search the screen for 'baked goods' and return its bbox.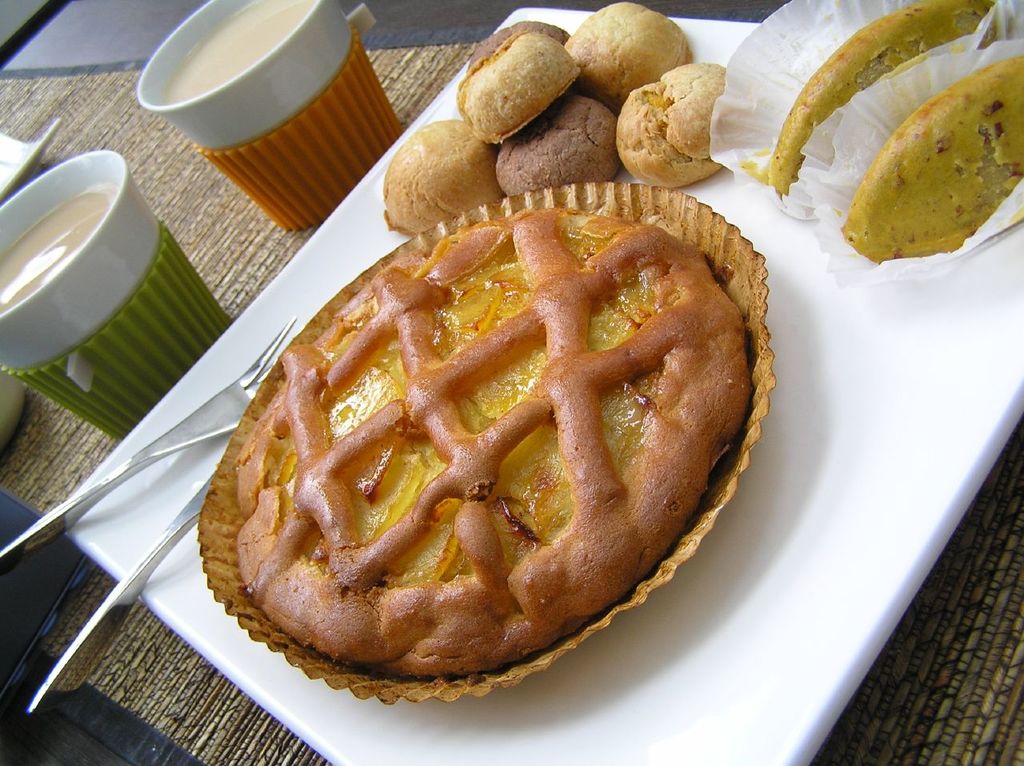
Found: [455, 30, 580, 143].
